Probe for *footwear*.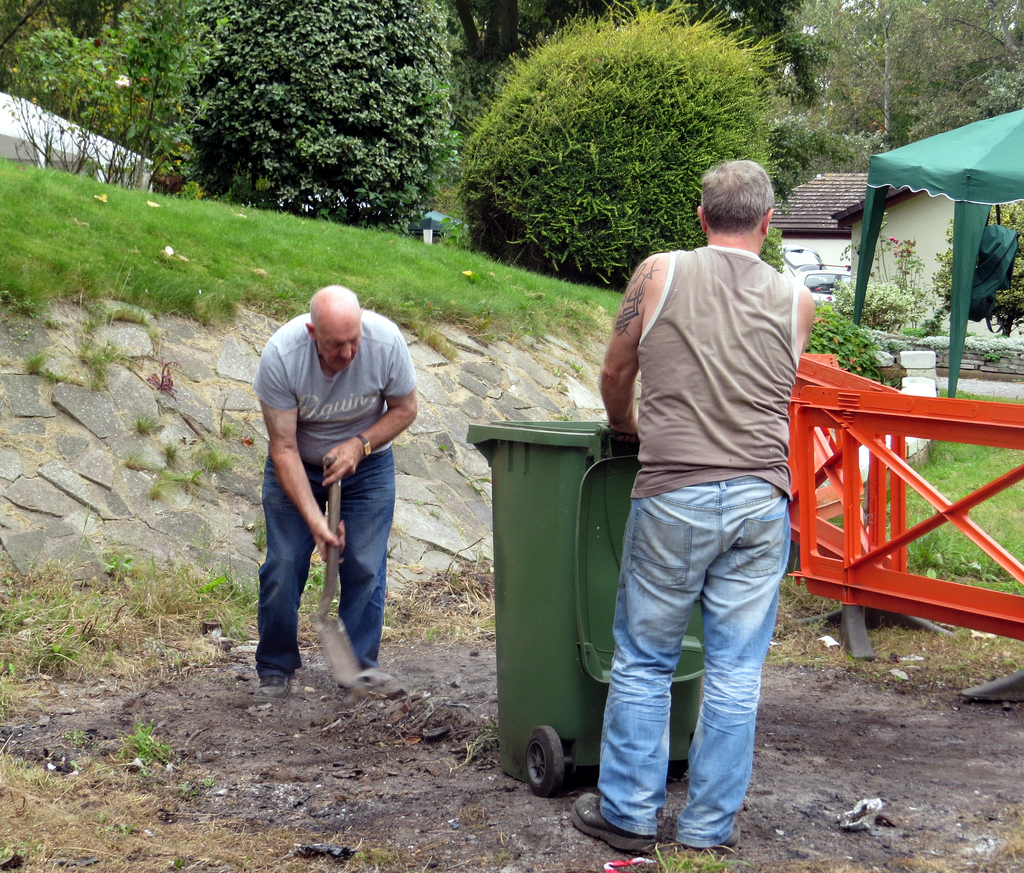
Probe result: {"x1": 681, "y1": 821, "x2": 744, "y2": 851}.
